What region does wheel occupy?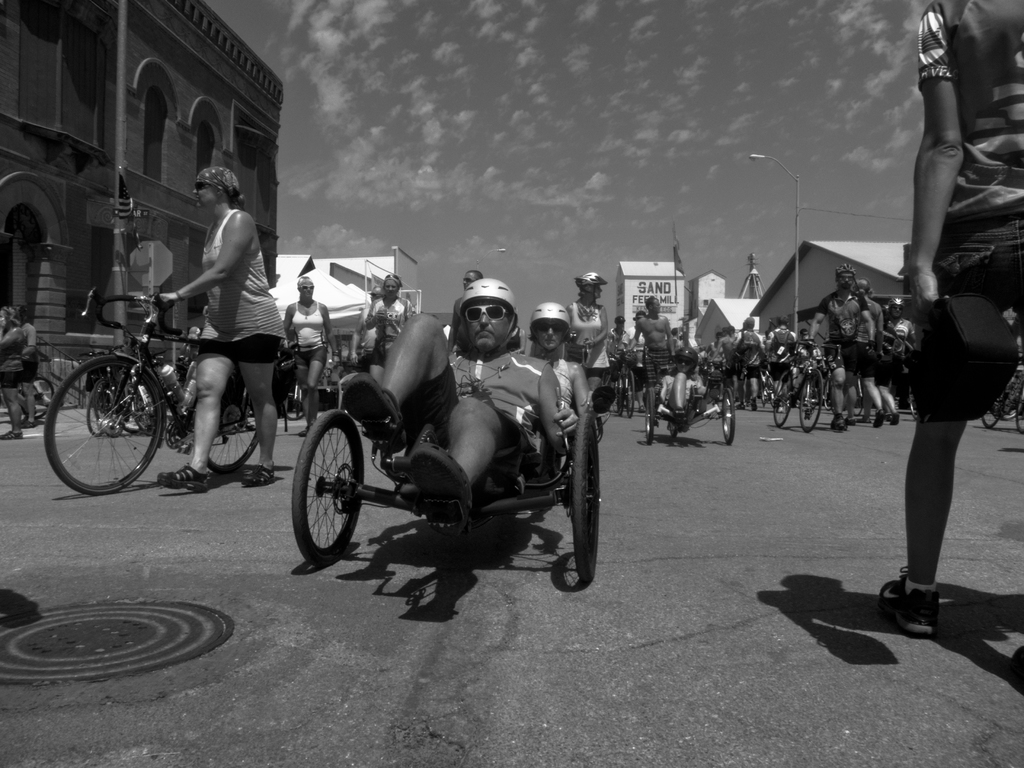
x1=981, y1=387, x2=1006, y2=427.
